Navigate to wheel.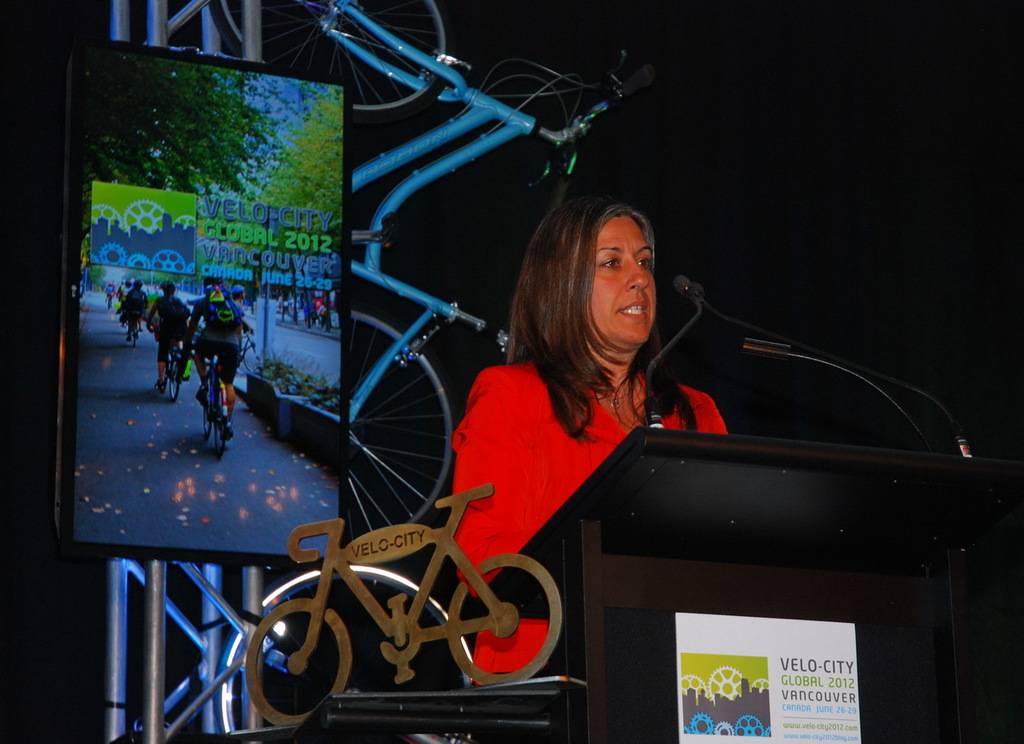
Navigation target: [198, 0, 454, 134].
